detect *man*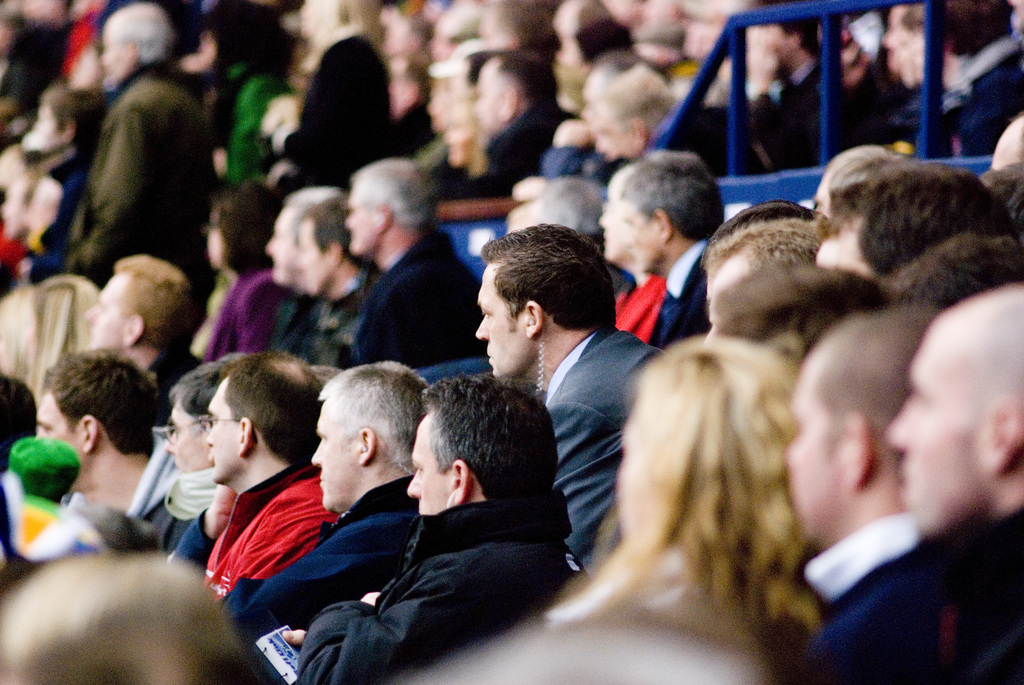
Rect(294, 381, 596, 684)
